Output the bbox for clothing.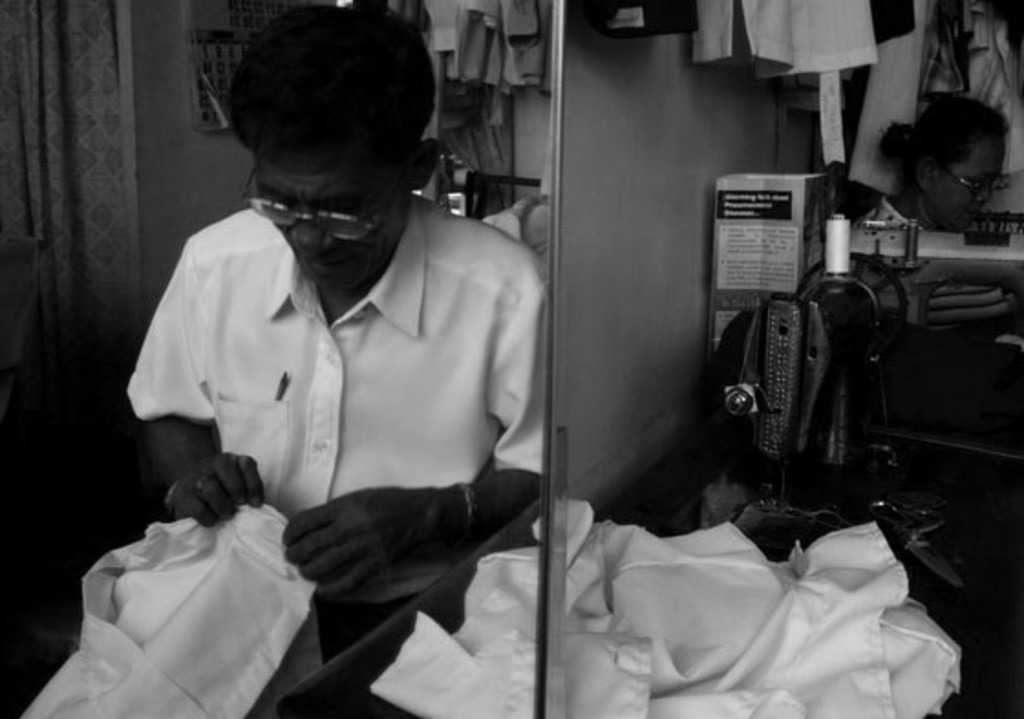
697:0:883:77.
